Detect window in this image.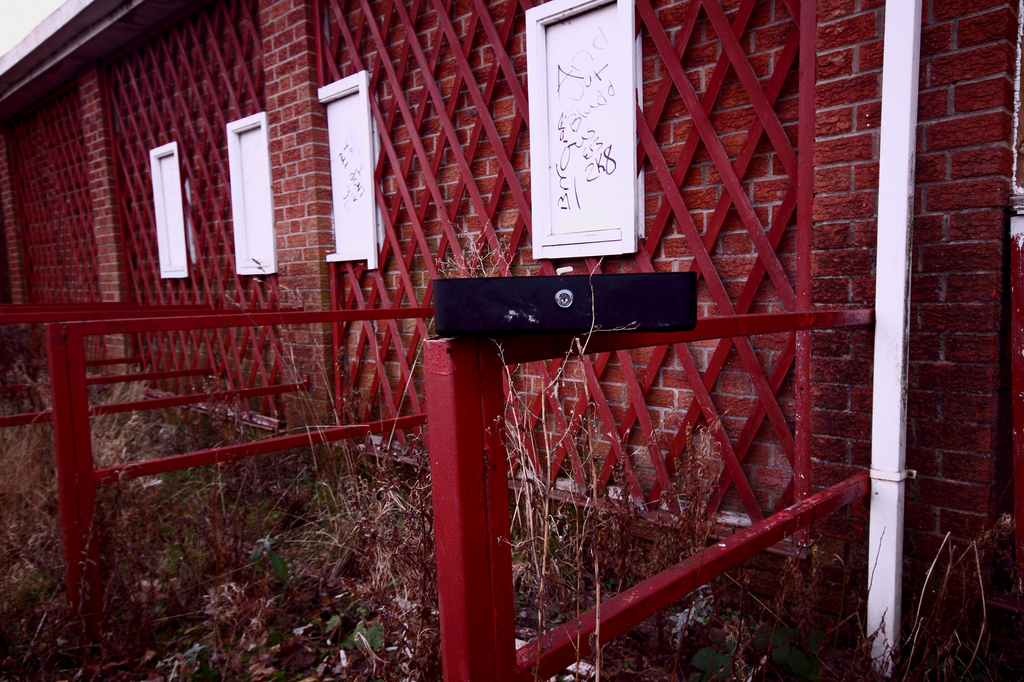
Detection: [220, 108, 271, 278].
